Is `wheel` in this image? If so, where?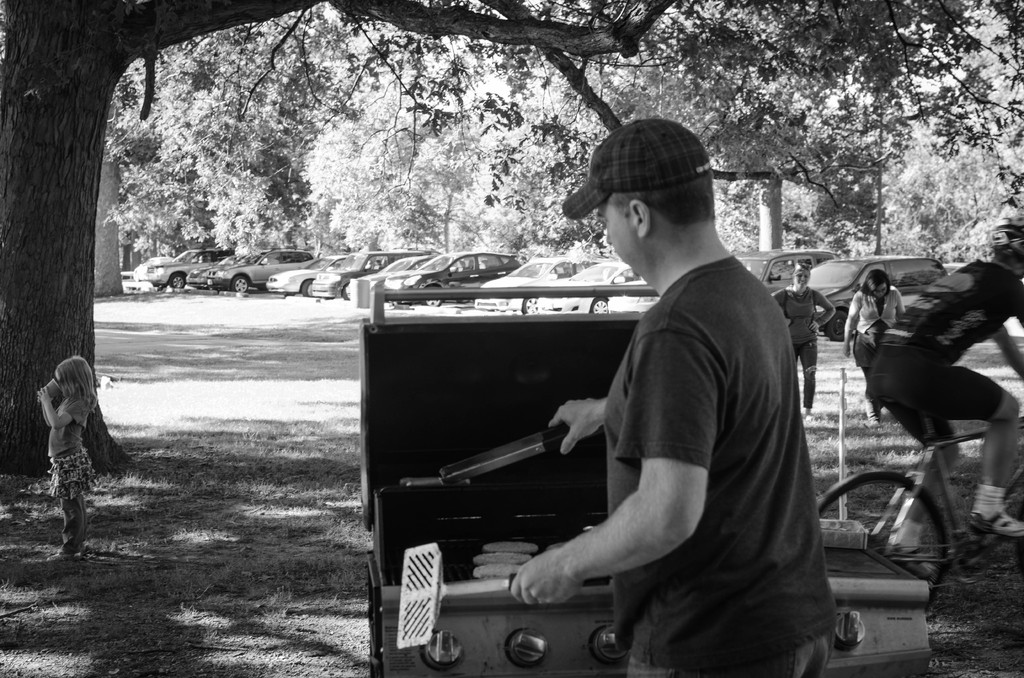
Yes, at <box>828,312,850,340</box>.
